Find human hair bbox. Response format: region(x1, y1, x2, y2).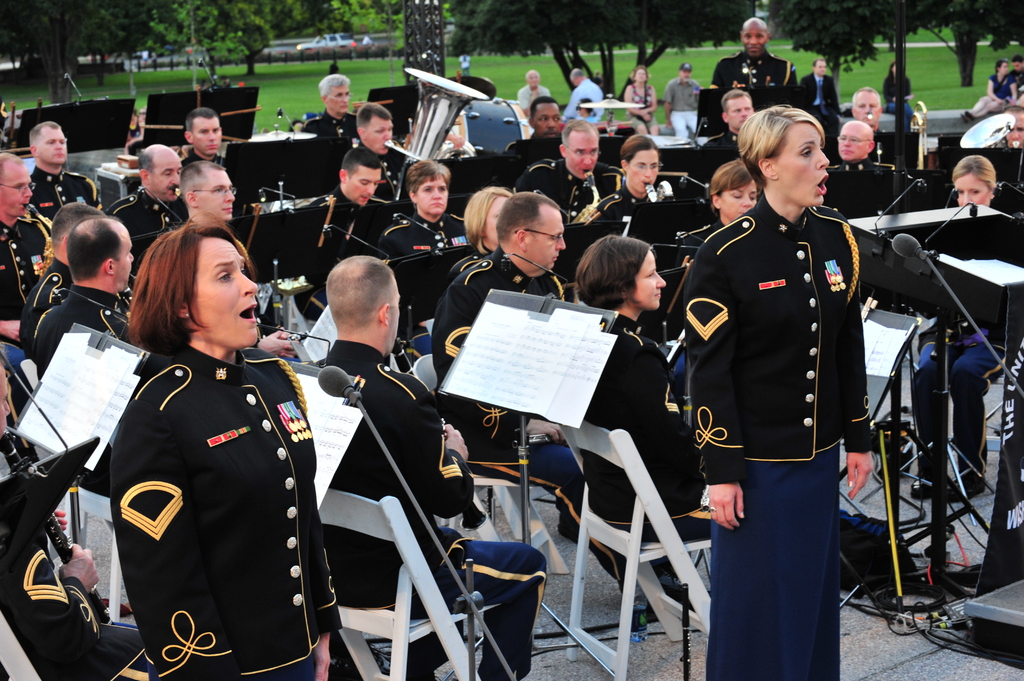
region(571, 67, 586, 81).
